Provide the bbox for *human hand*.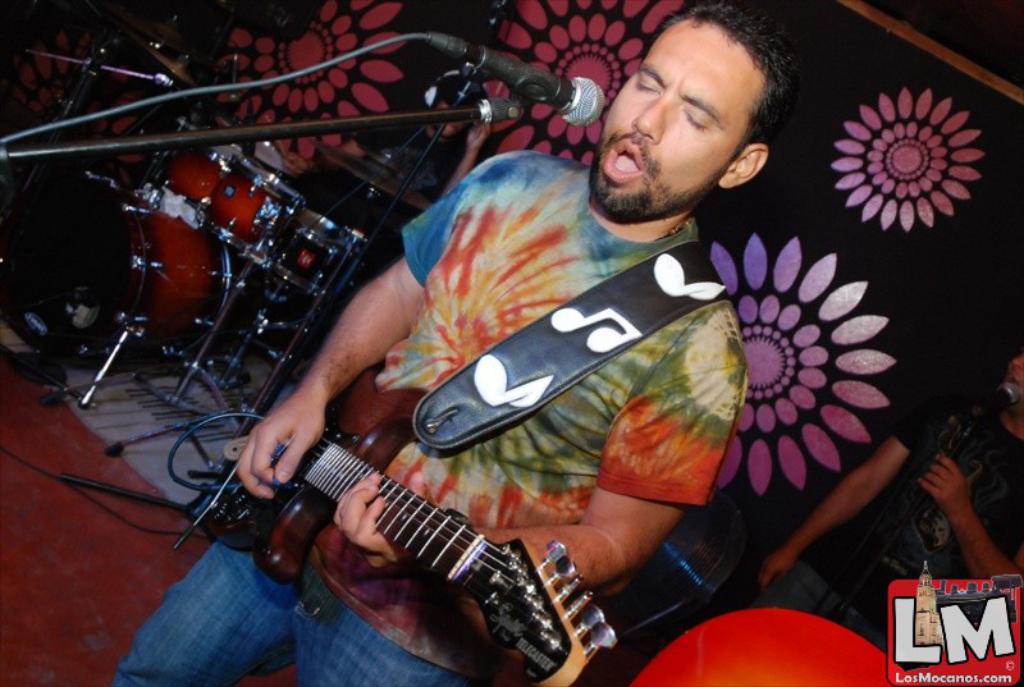
<region>760, 545, 795, 590</region>.
